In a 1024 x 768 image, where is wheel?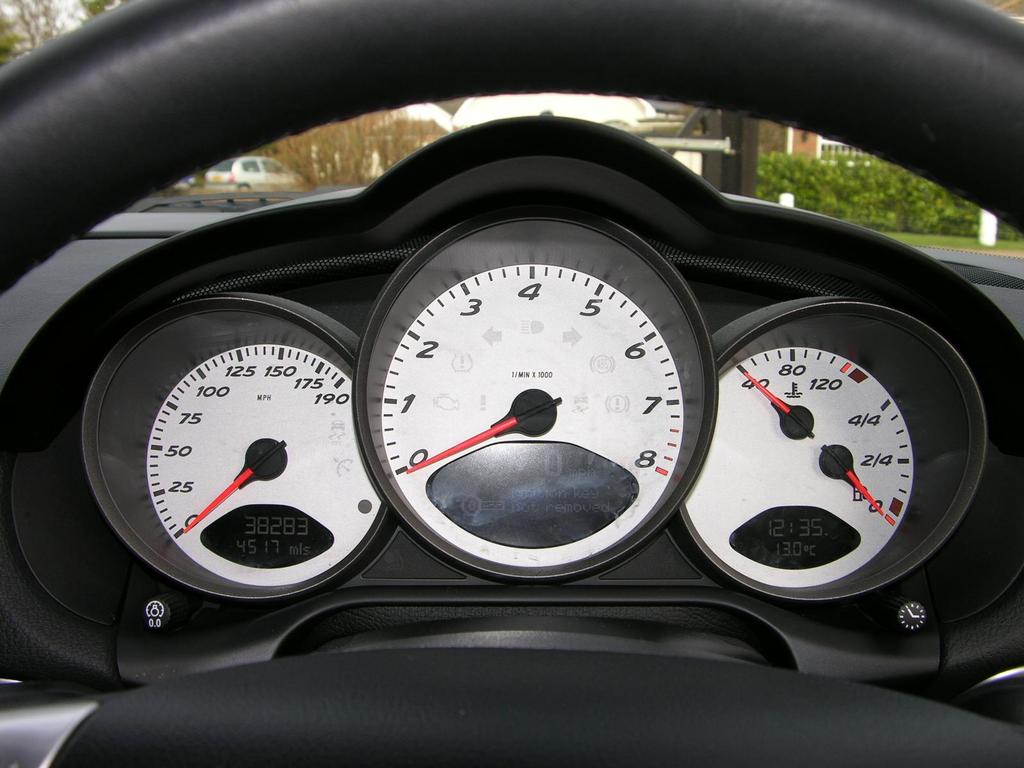
bbox=(319, 179, 742, 559).
